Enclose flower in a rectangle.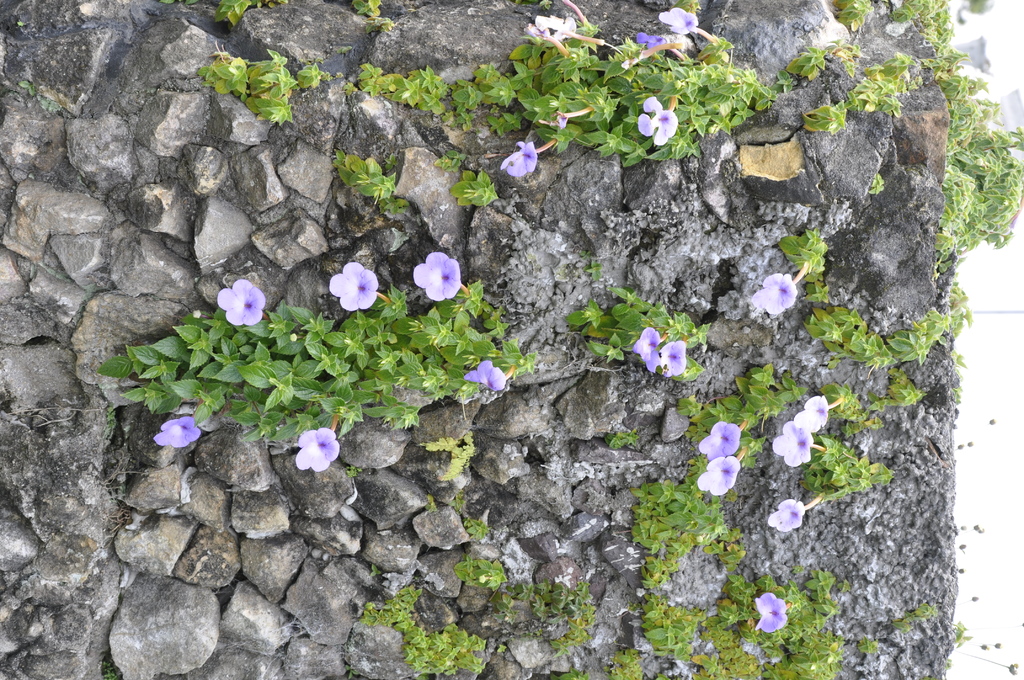
<bbox>659, 343, 689, 376</bbox>.
